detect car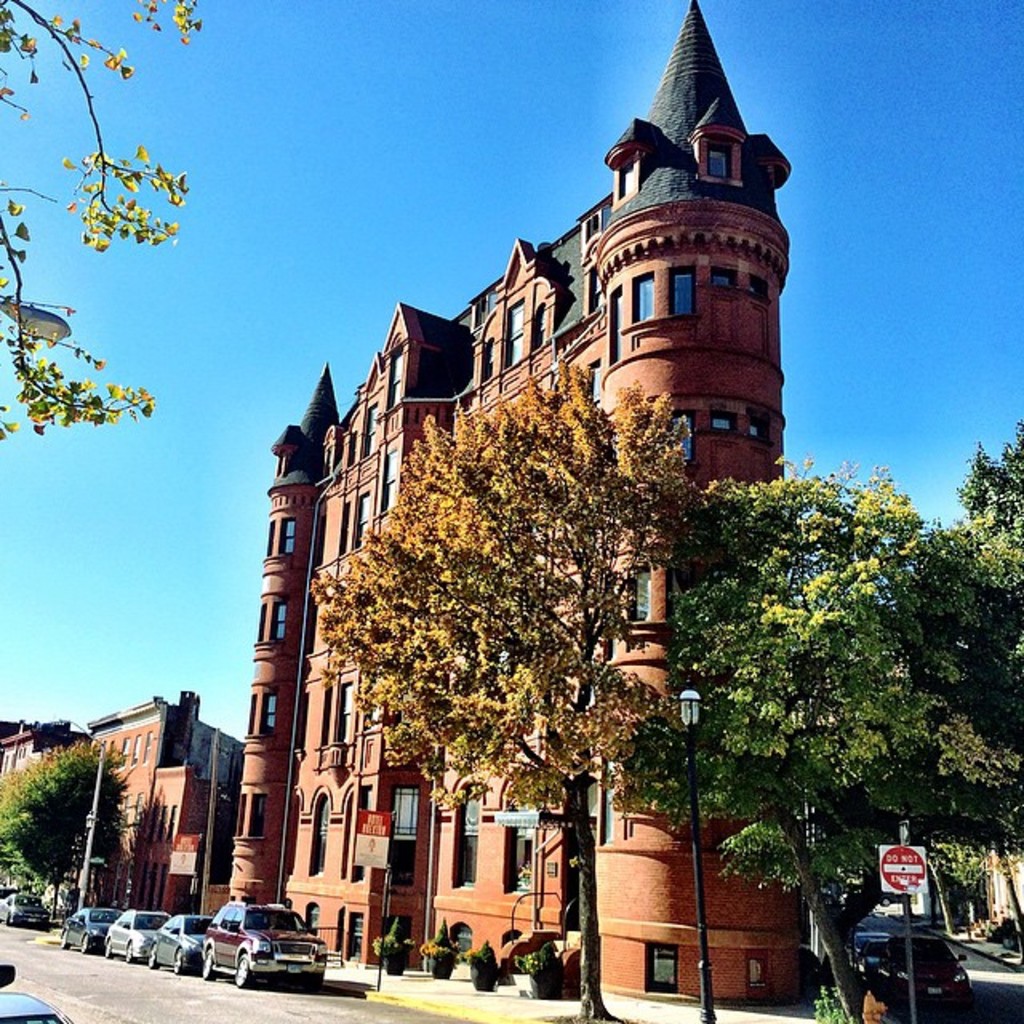
<region>0, 968, 77, 1022</region>
